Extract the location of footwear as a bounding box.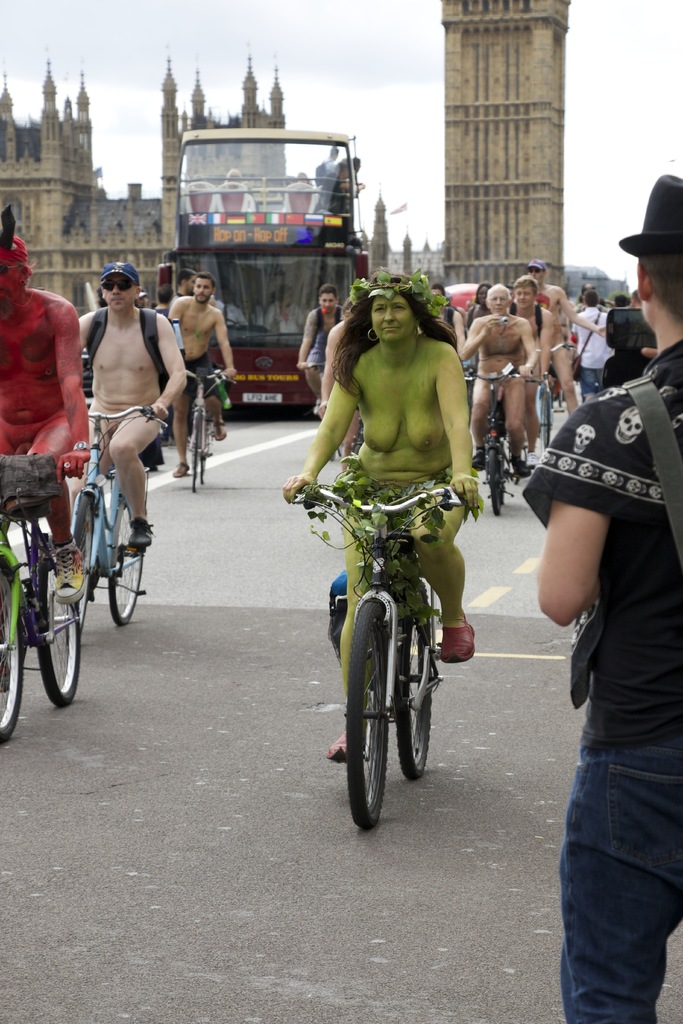
(440,615,473,671).
